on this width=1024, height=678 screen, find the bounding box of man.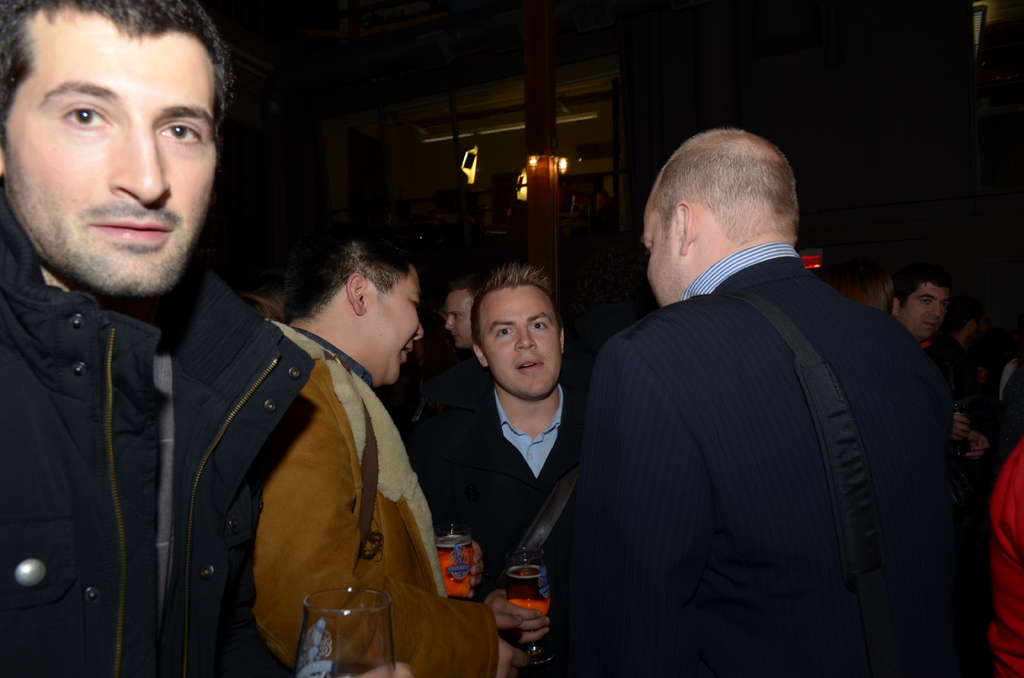
Bounding box: box=[243, 223, 531, 677].
